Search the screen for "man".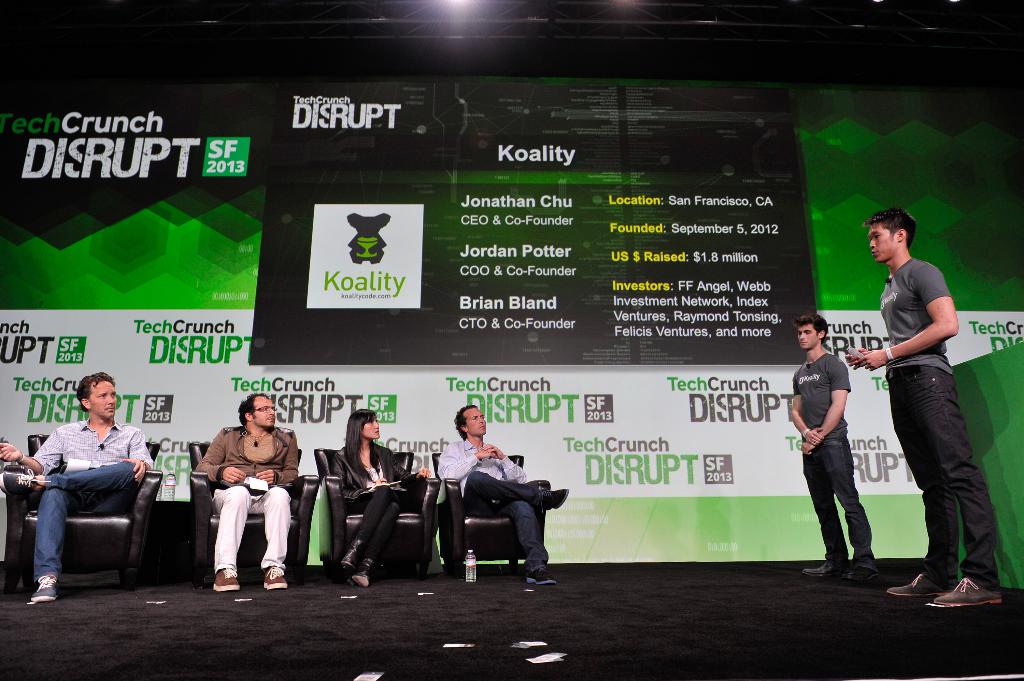
Found at box(849, 208, 1003, 605).
